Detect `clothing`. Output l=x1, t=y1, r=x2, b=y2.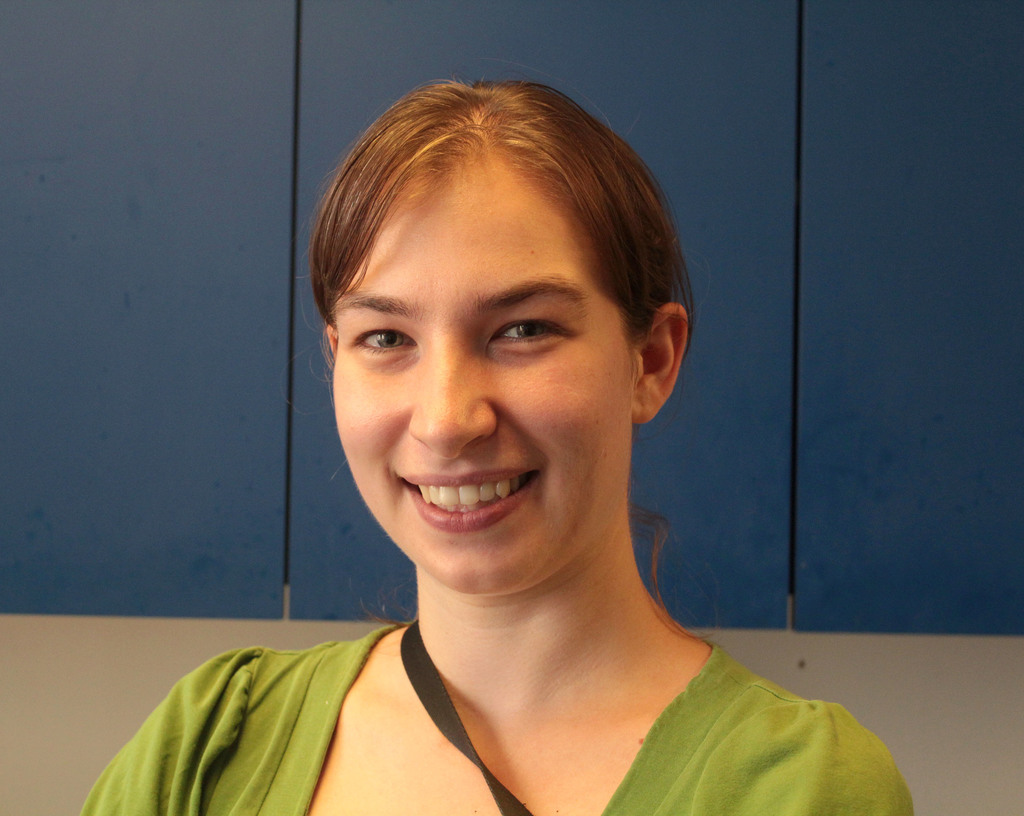
l=85, t=616, r=909, b=815.
